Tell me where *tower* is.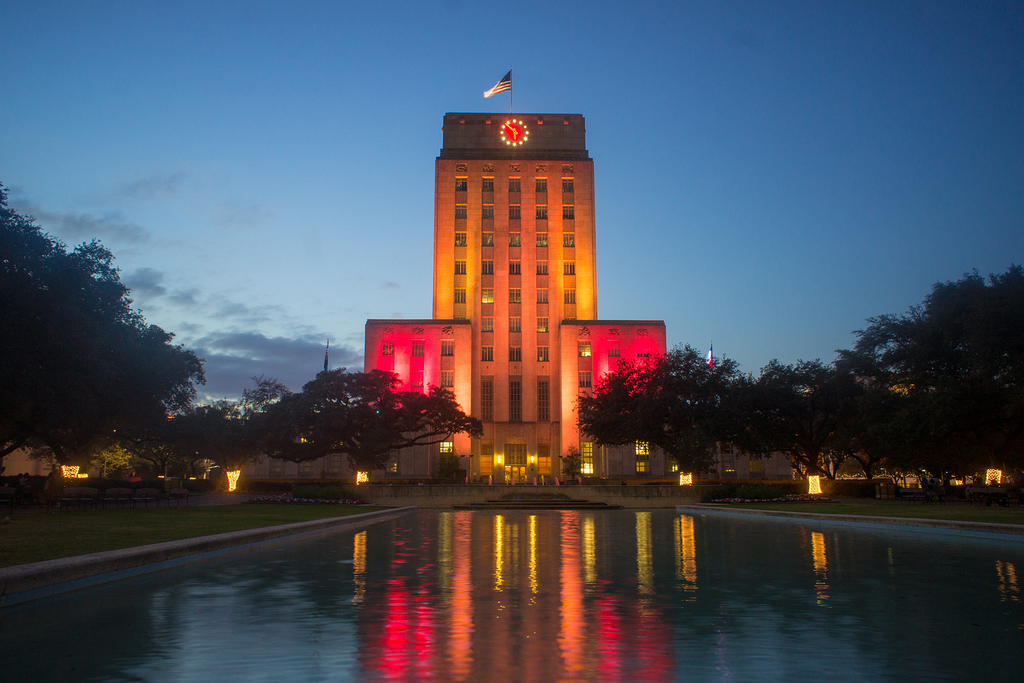
*tower* is at 432 72 598 491.
